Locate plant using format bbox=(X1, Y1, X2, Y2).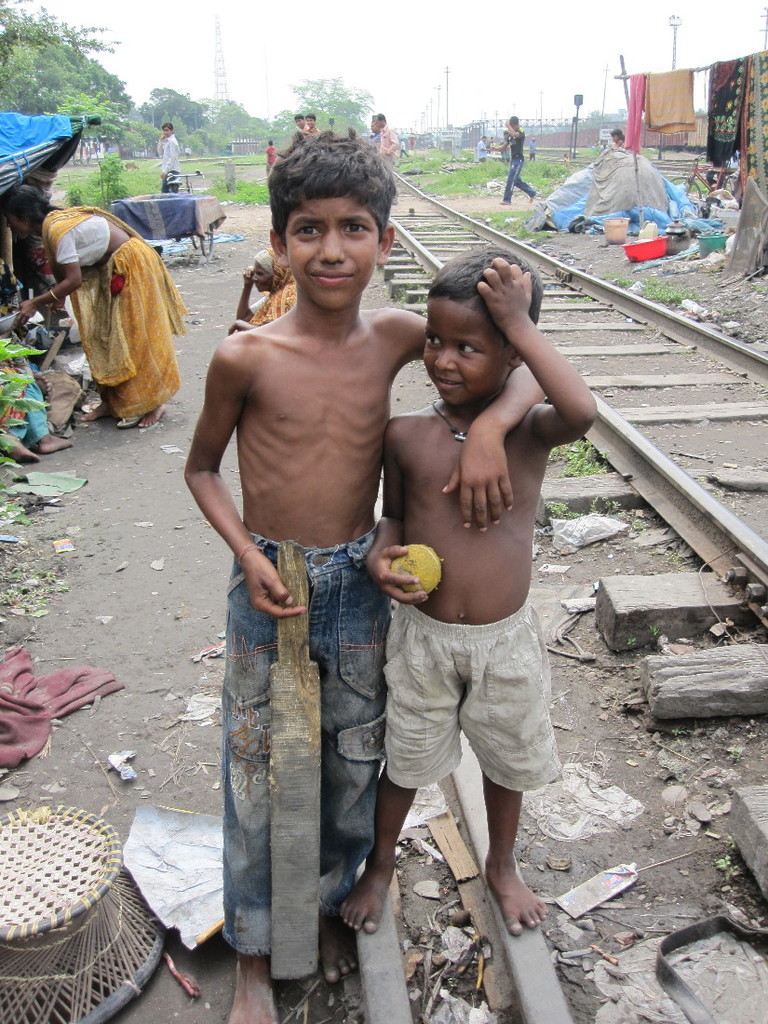
bbox=(128, 162, 169, 197).
